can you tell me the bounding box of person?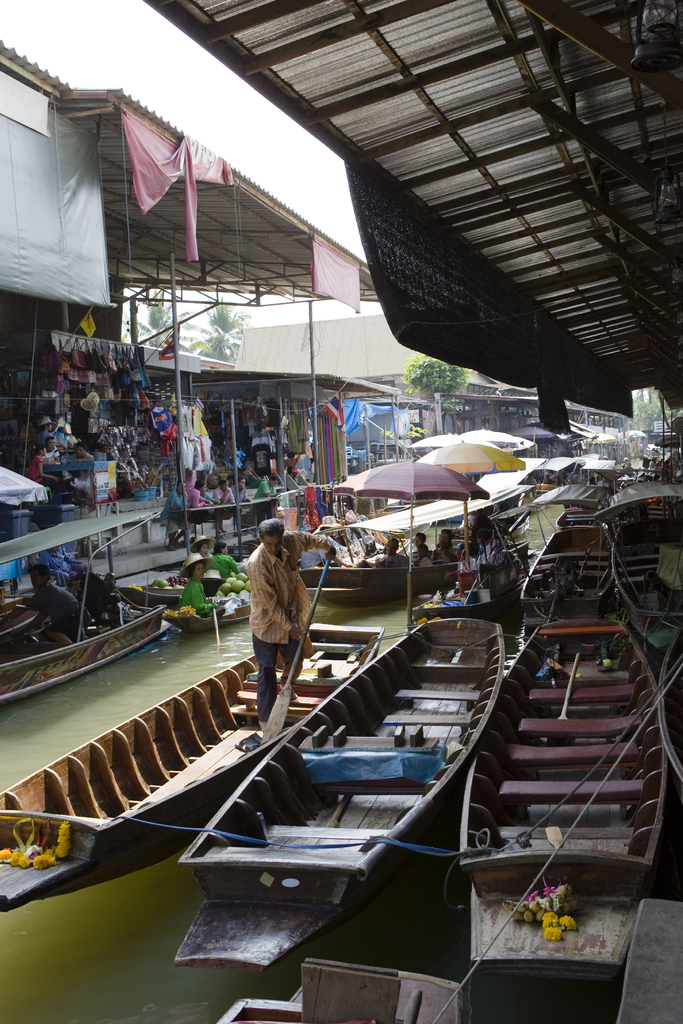
l=26, t=562, r=92, b=641.
